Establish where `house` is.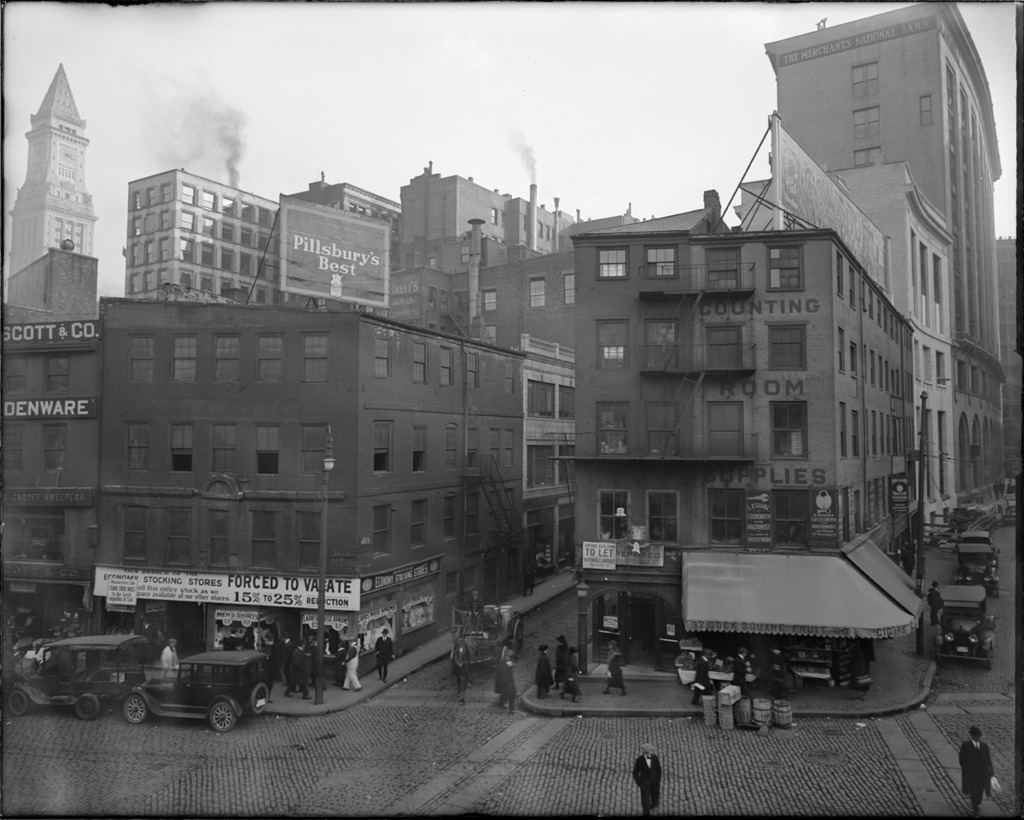
Established at (x1=90, y1=305, x2=356, y2=637).
